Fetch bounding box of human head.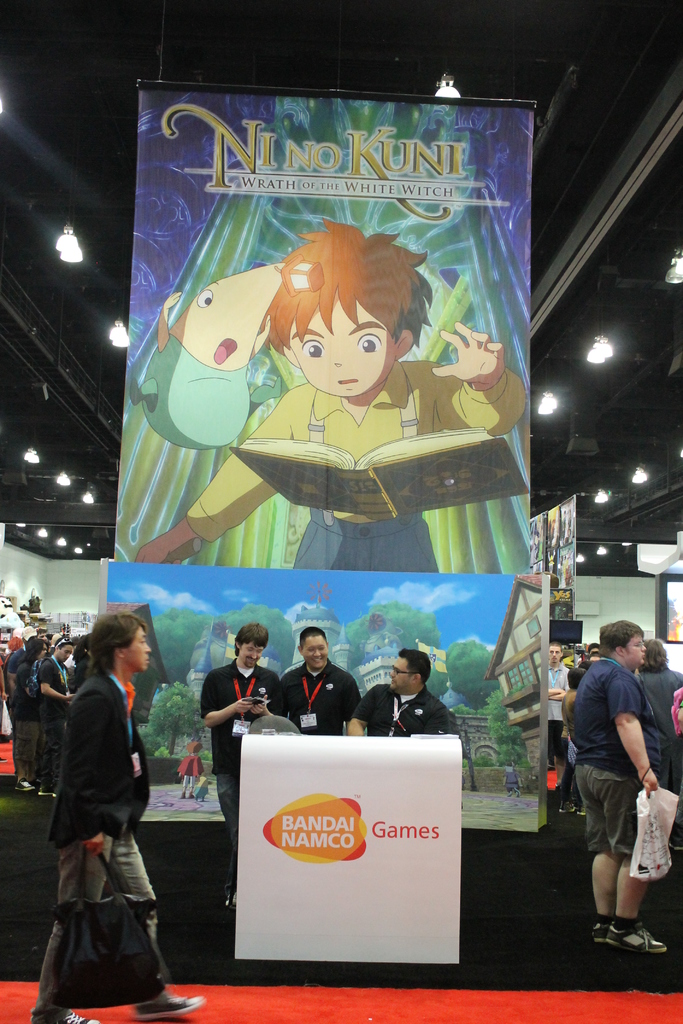
Bbox: locate(52, 638, 76, 660).
